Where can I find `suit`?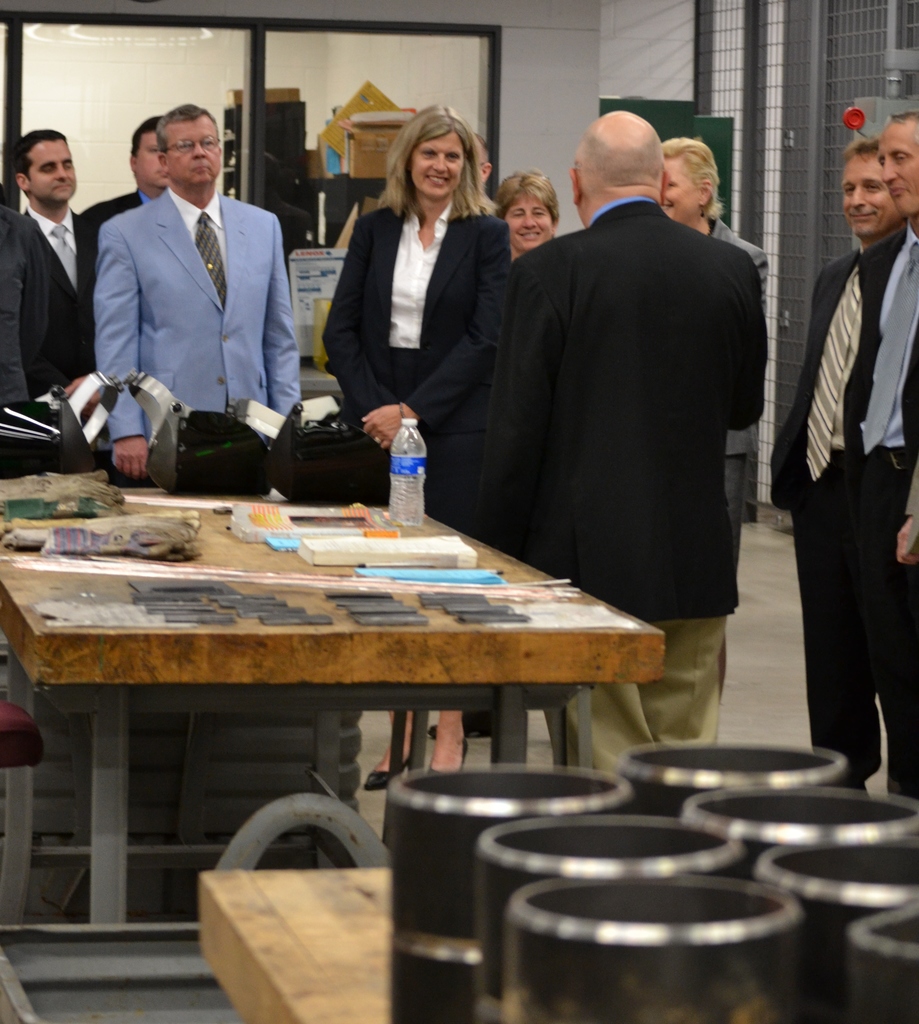
You can find it at pyautogui.locateOnScreen(80, 100, 310, 451).
